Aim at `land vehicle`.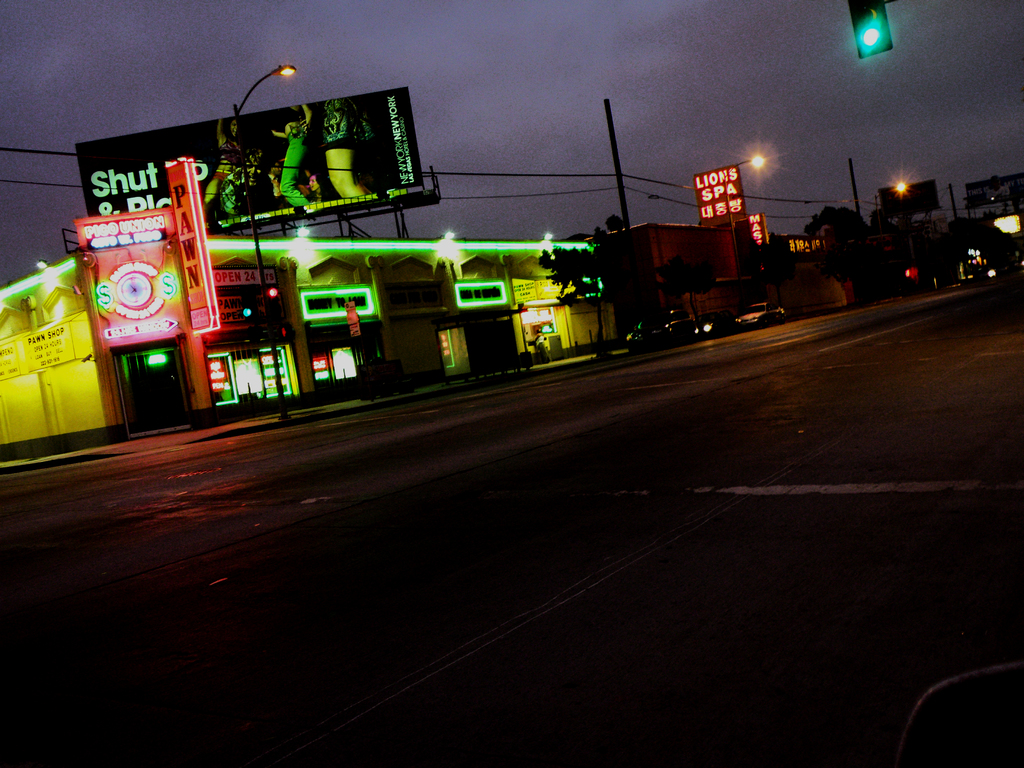
Aimed at <box>626,310,694,352</box>.
